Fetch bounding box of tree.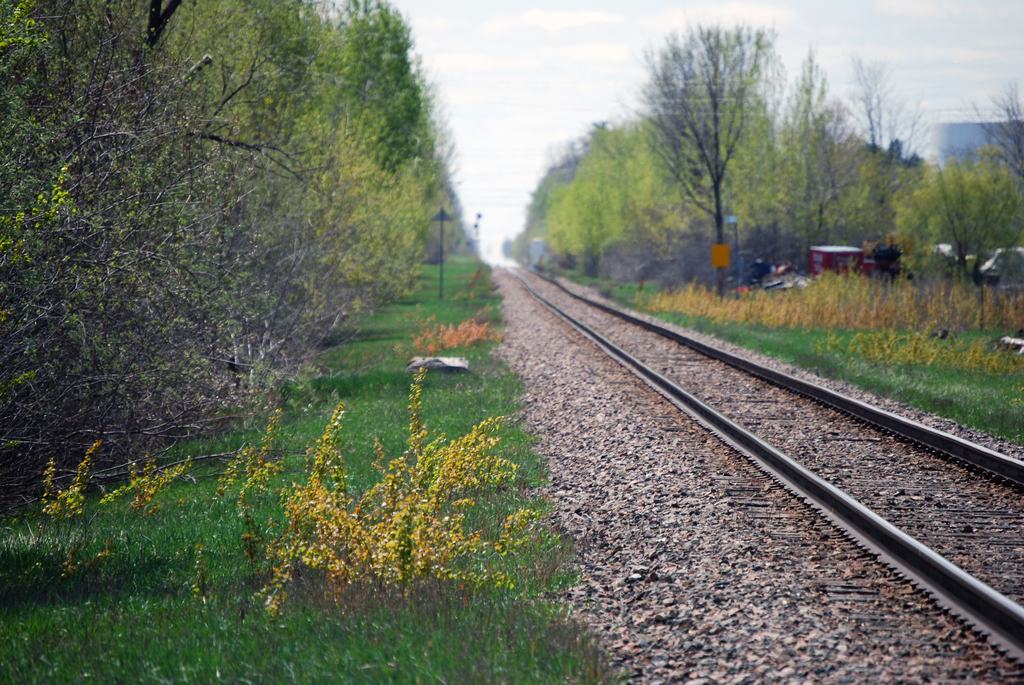
Bbox: select_region(893, 150, 1023, 287).
